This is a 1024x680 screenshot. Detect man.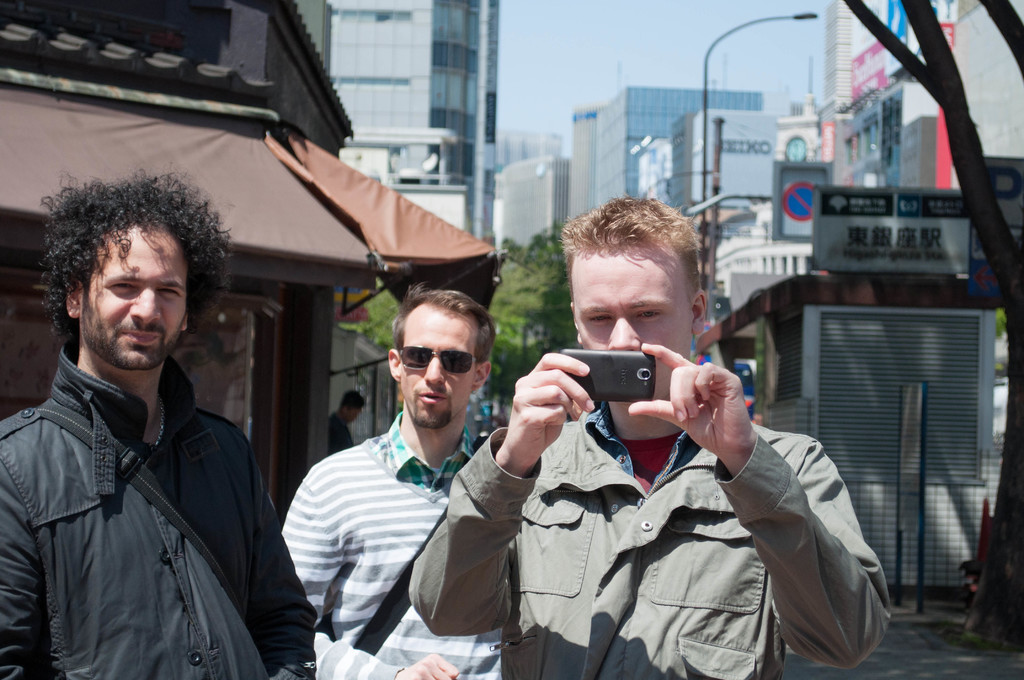
BBox(279, 283, 504, 679).
